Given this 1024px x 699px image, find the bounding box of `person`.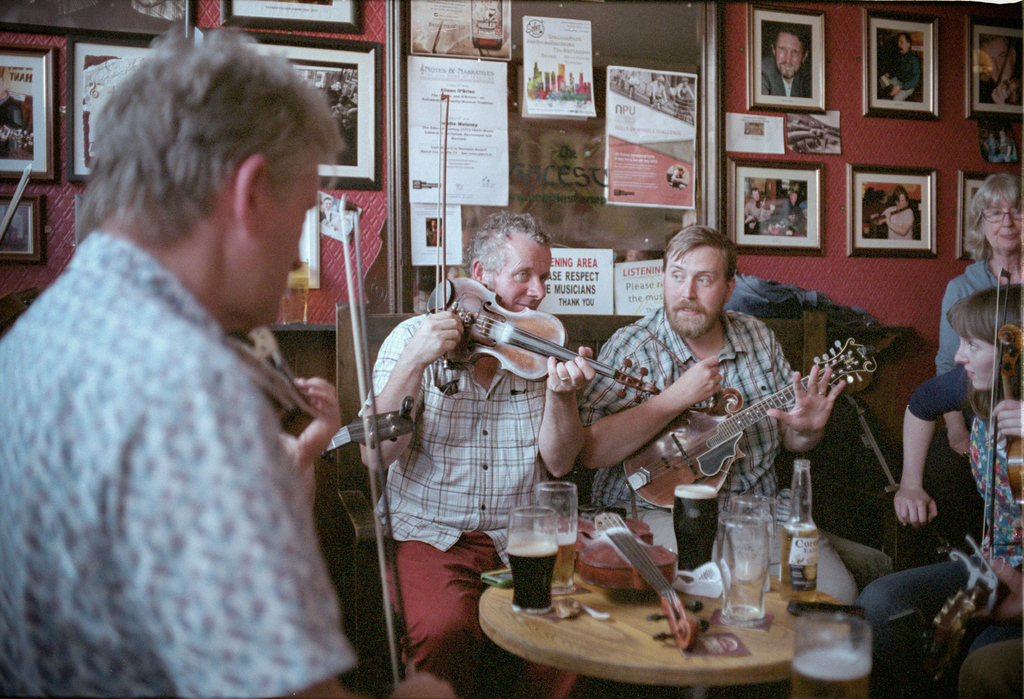
l=954, t=639, r=1023, b=698.
